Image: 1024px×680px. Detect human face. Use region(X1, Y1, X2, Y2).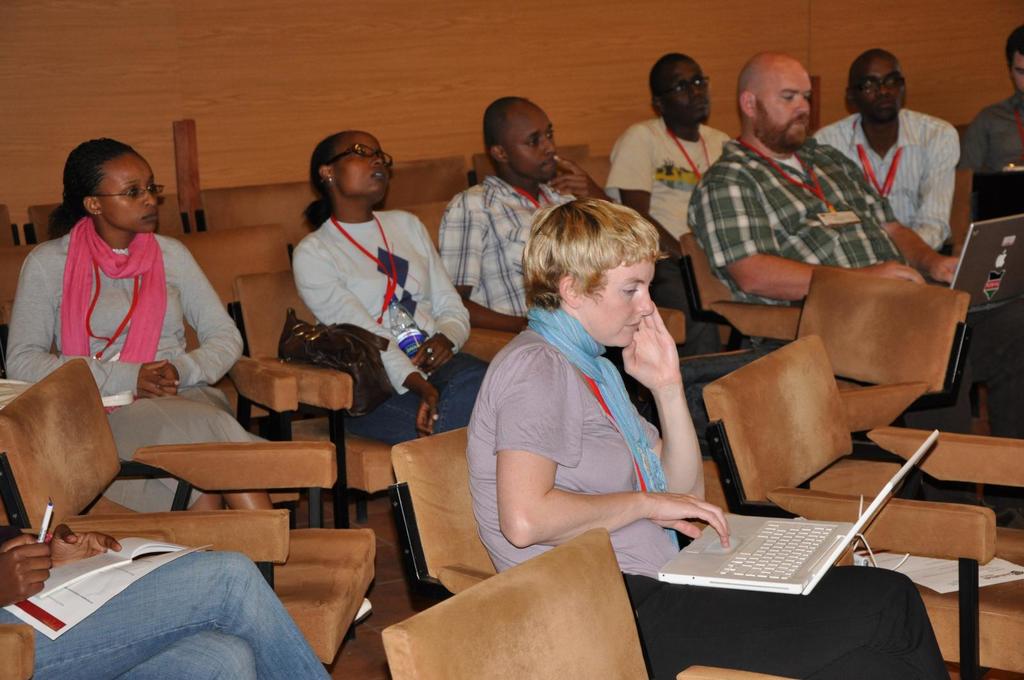
region(93, 151, 153, 235).
